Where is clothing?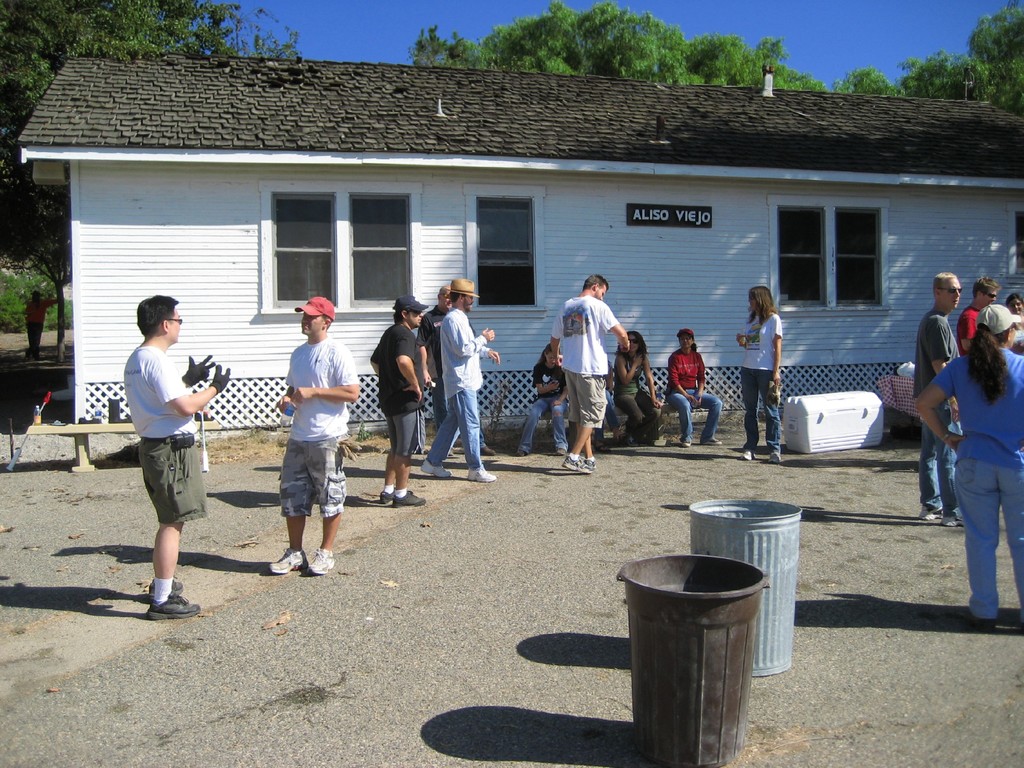
x1=740, y1=309, x2=788, y2=459.
